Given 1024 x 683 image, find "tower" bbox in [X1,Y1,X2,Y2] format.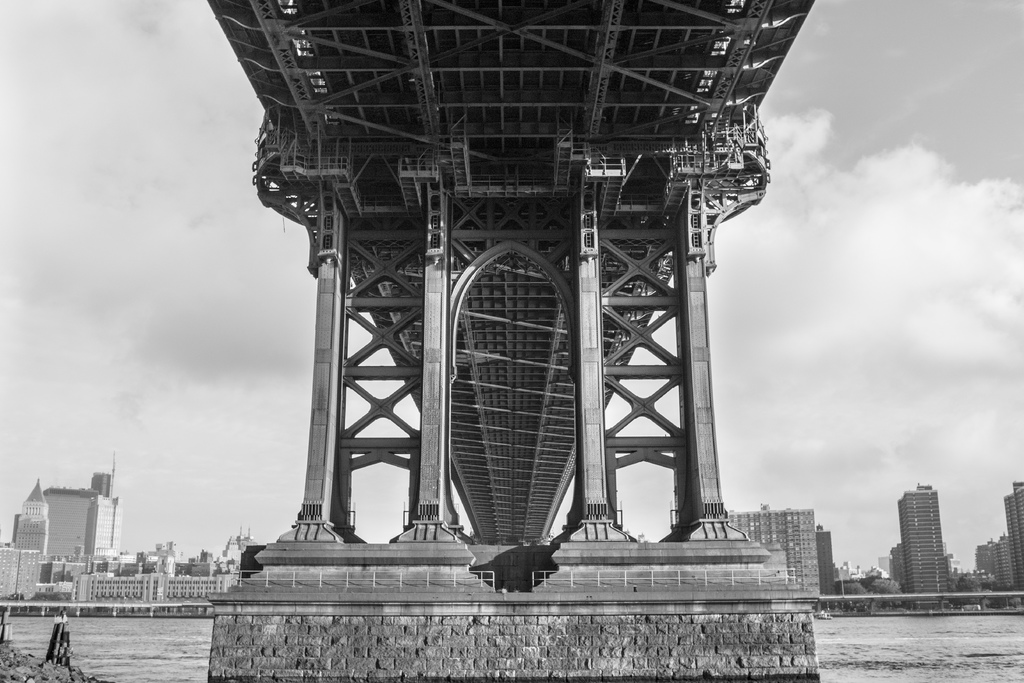
[891,537,911,602].
